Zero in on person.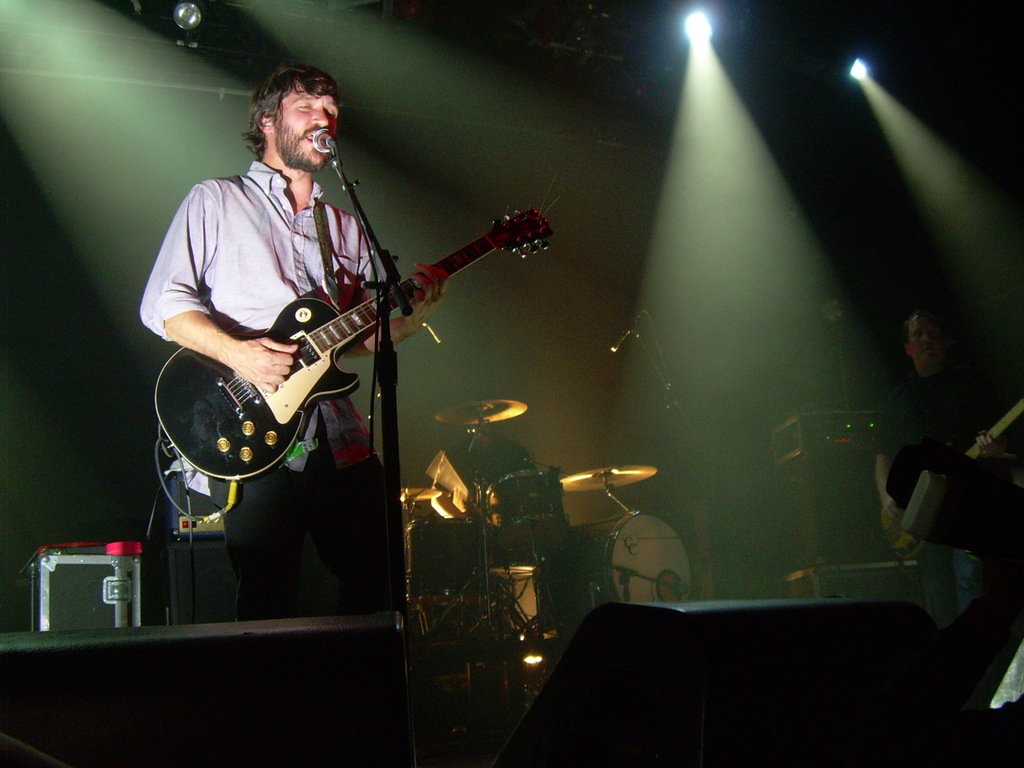
Zeroed in: (x1=163, y1=74, x2=463, y2=574).
